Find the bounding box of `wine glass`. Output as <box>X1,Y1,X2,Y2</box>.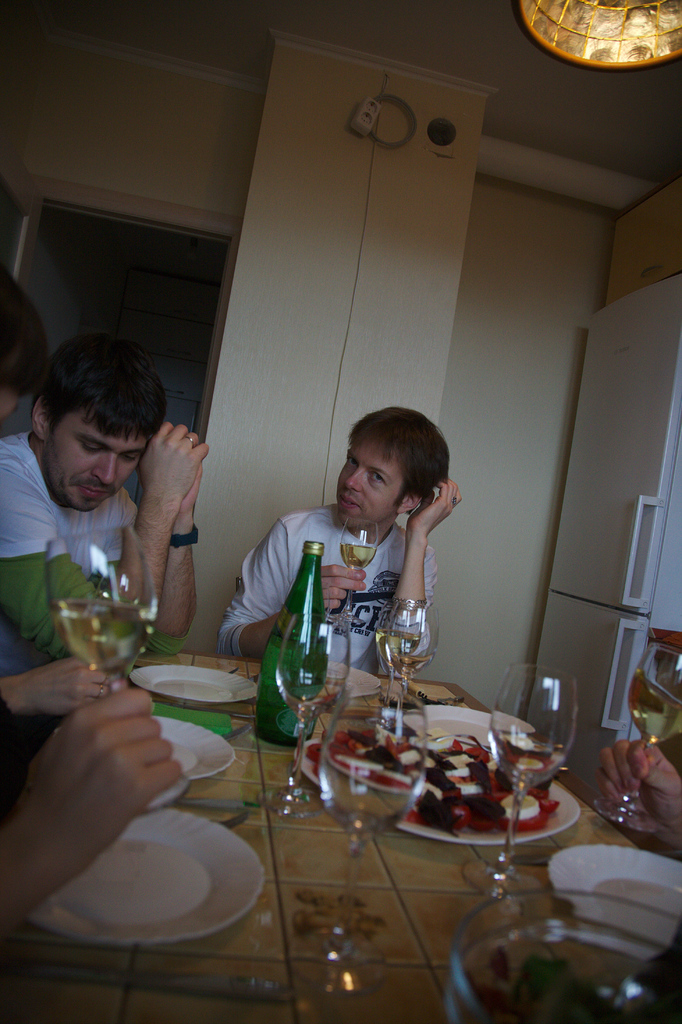
<box>366,595,437,672</box>.
